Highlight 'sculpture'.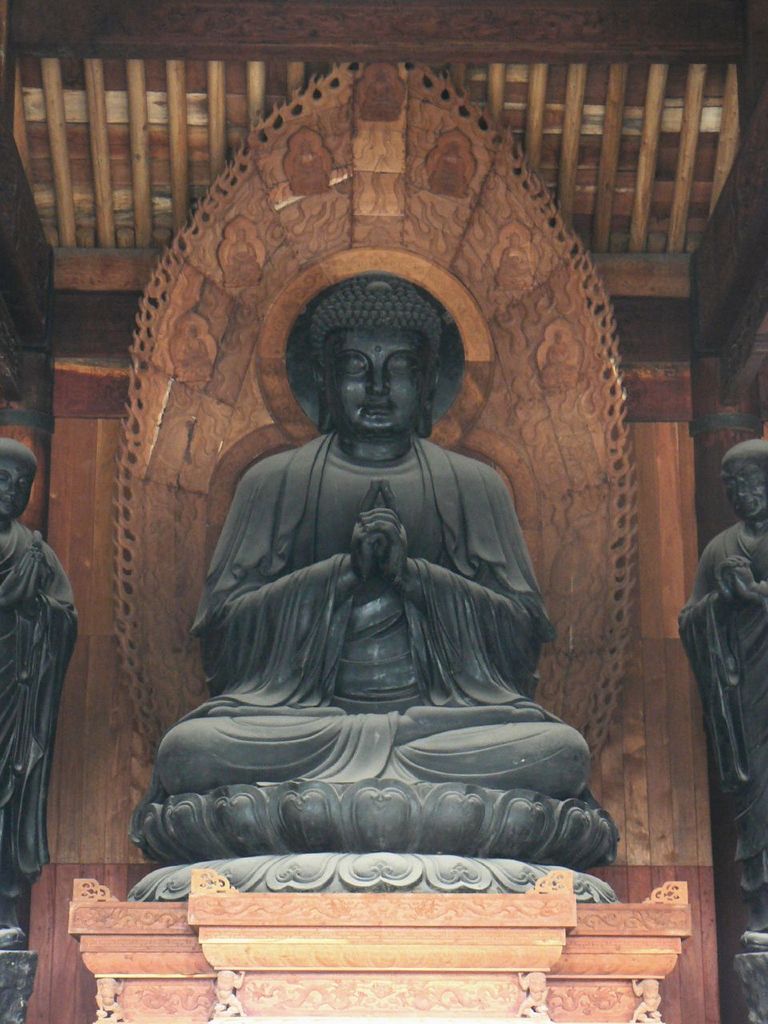
Highlighted region: BBox(0, 436, 74, 952).
